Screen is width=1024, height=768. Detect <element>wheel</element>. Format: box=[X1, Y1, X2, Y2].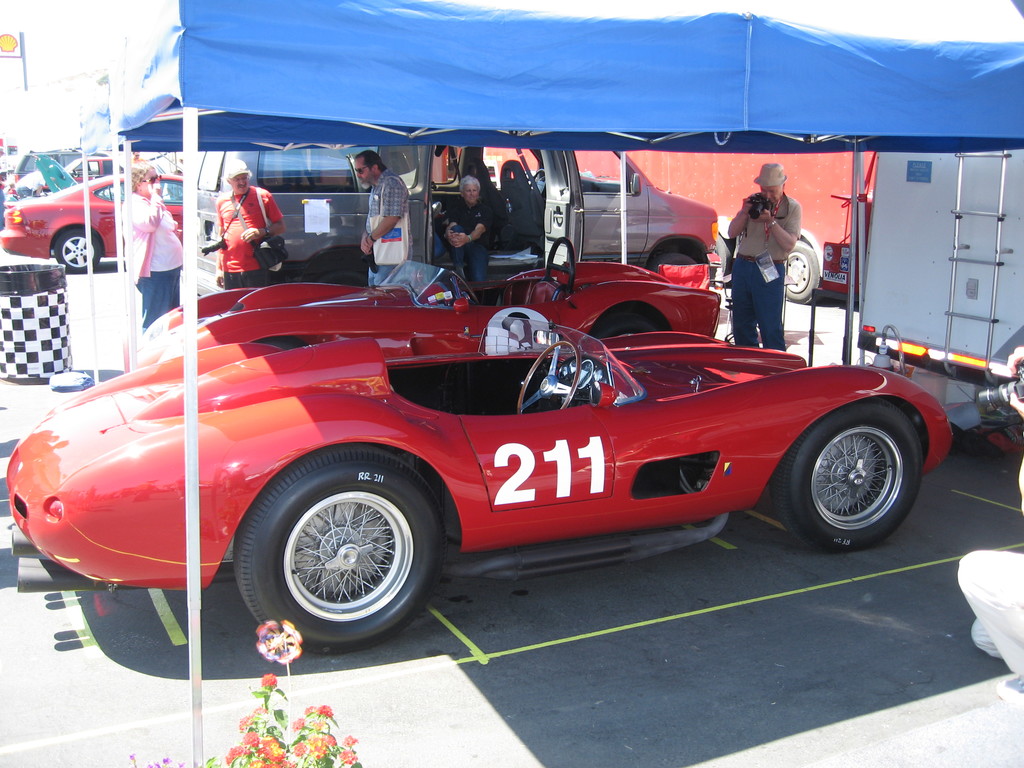
box=[42, 227, 103, 278].
